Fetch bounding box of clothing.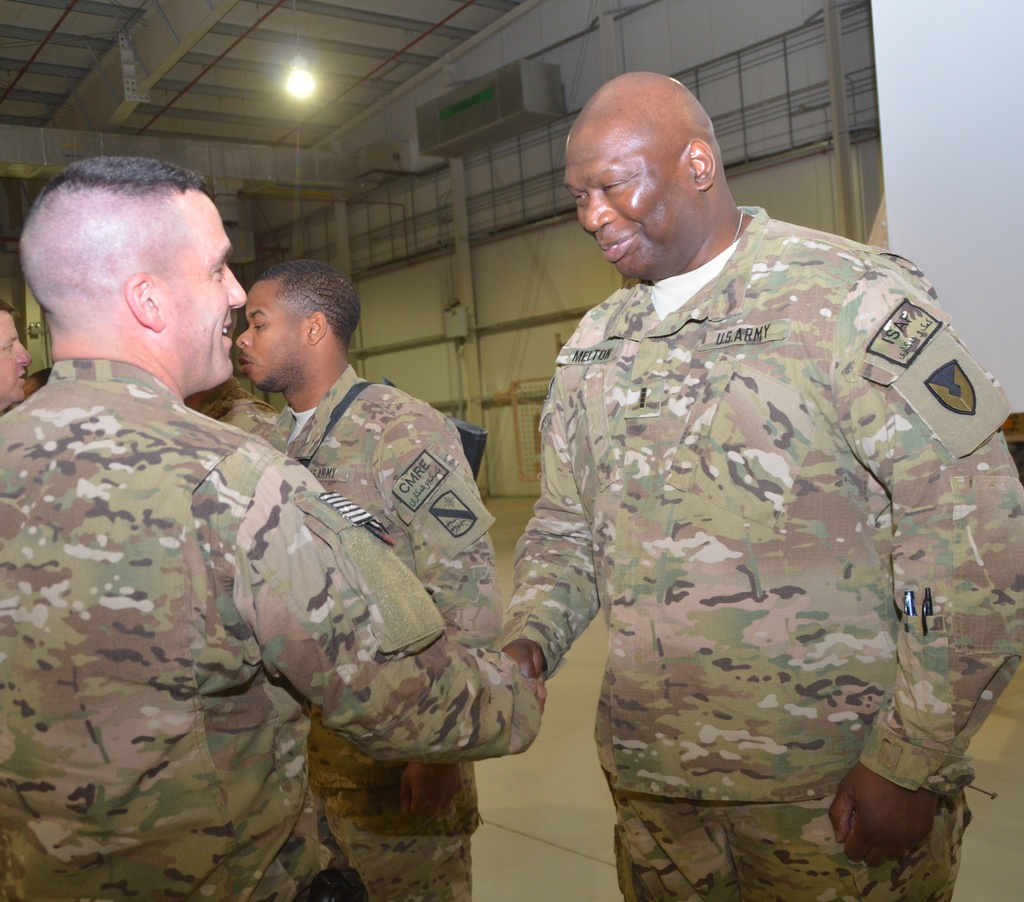
Bbox: <box>250,364,513,901</box>.
